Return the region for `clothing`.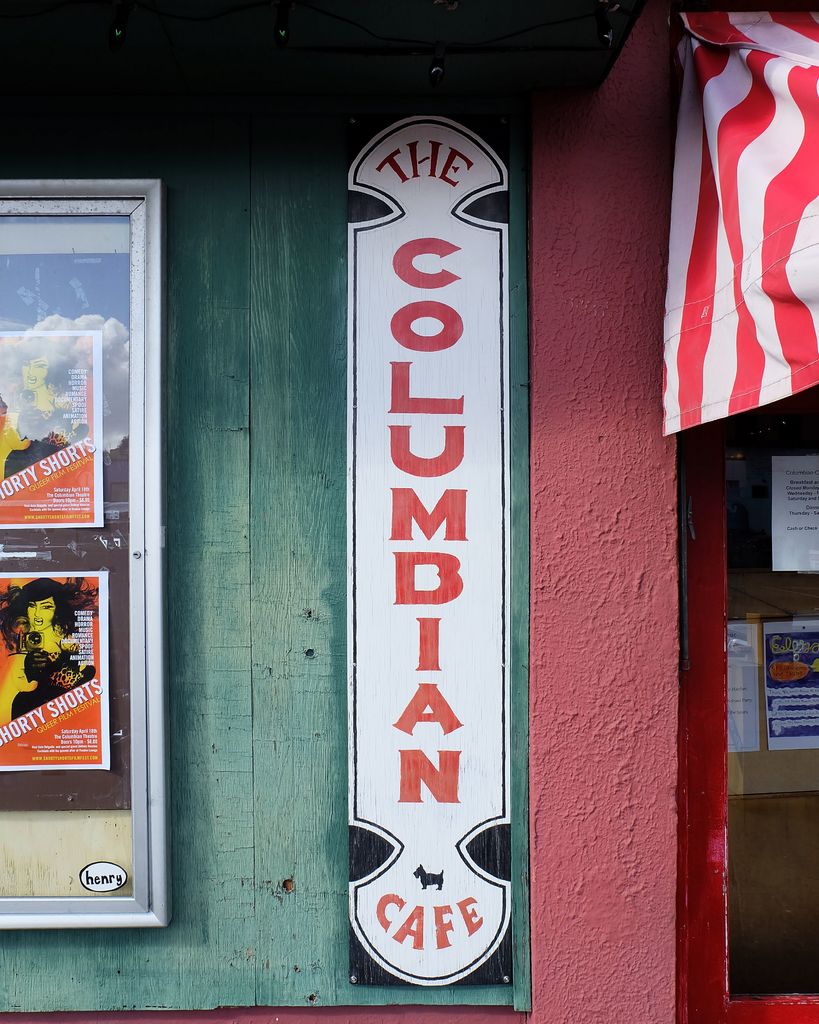
pyautogui.locateOnScreen(11, 640, 90, 708).
